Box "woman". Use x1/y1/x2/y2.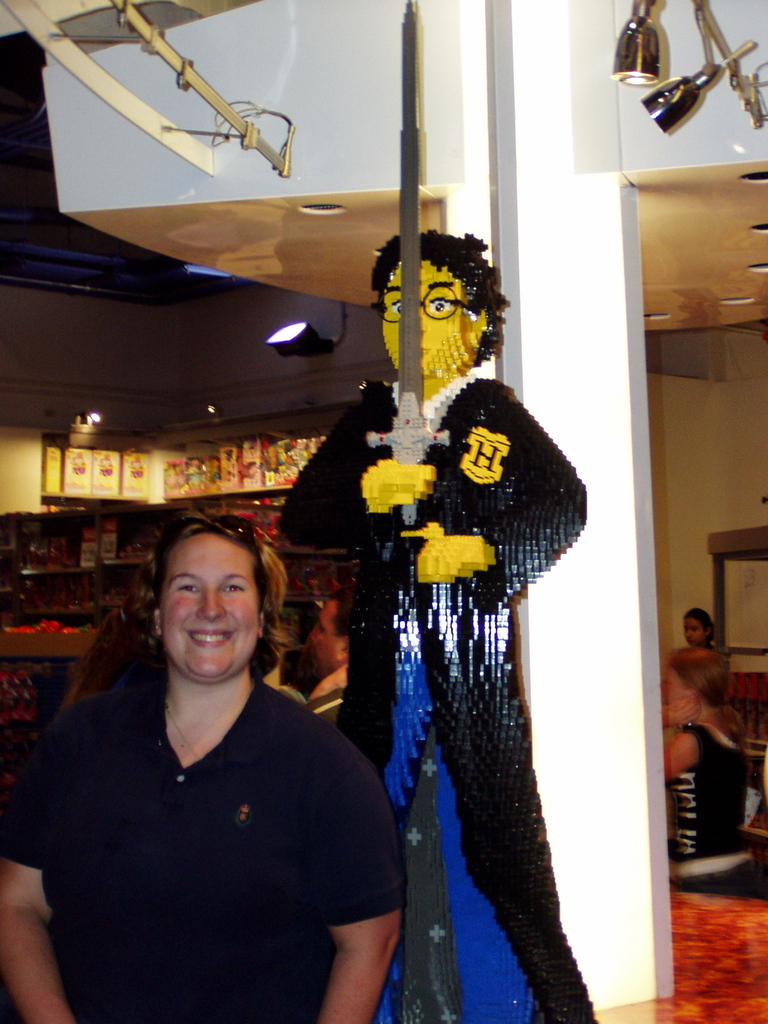
28/502/396/1021.
